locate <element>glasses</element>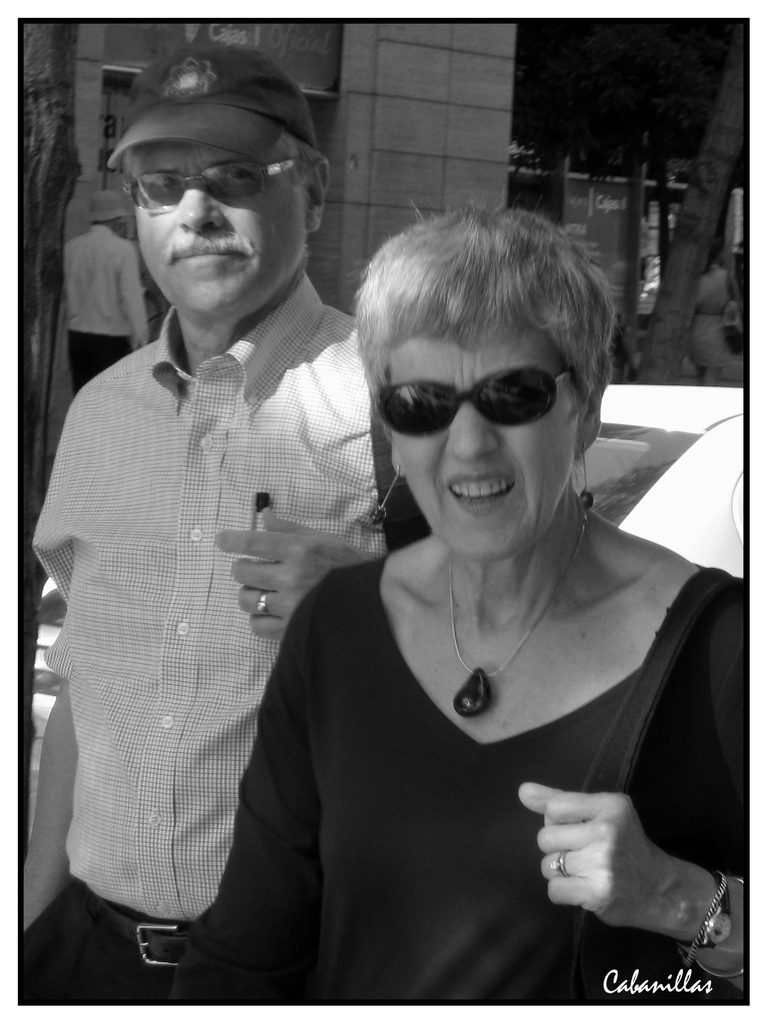
x1=123, y1=156, x2=298, y2=216
